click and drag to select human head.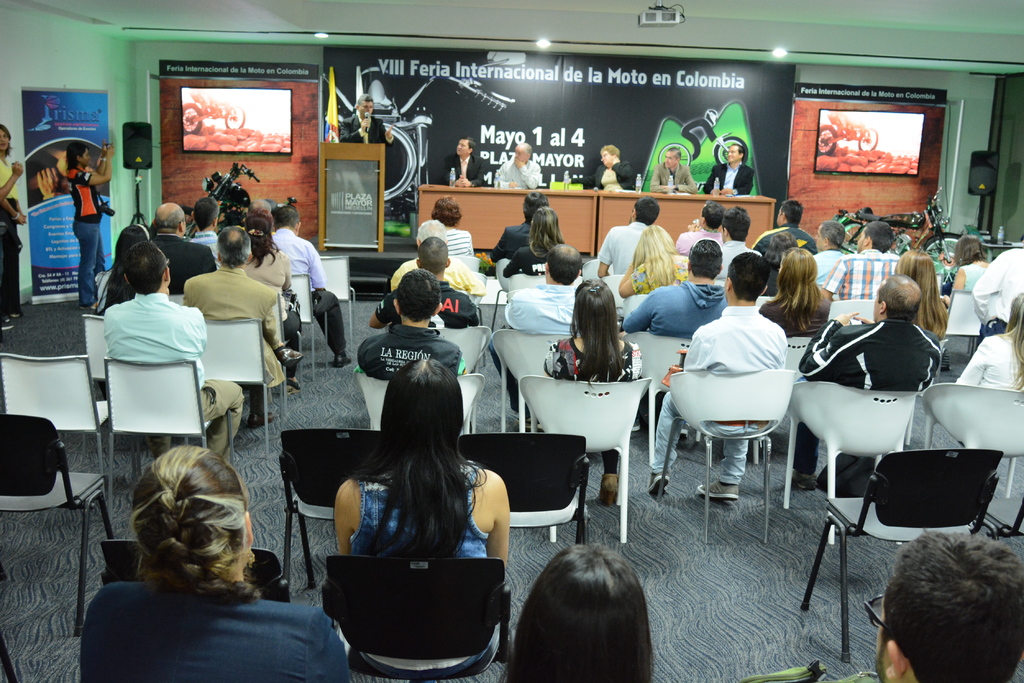
Selection: (x1=722, y1=247, x2=772, y2=306).
